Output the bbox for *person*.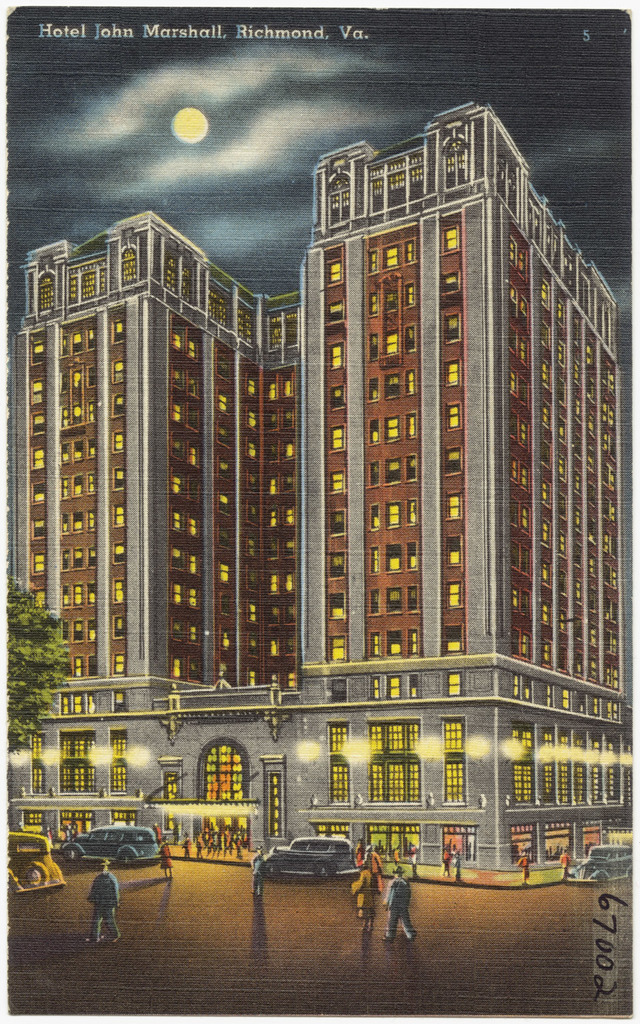
<box>156,837,176,879</box>.
